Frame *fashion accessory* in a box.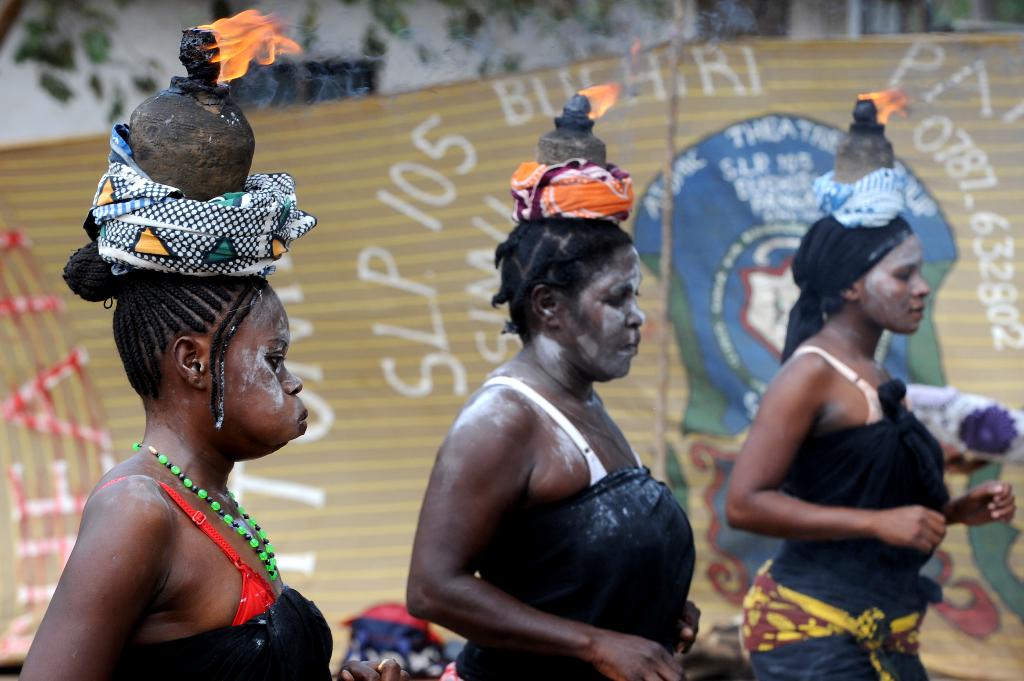
locate(130, 439, 277, 577).
